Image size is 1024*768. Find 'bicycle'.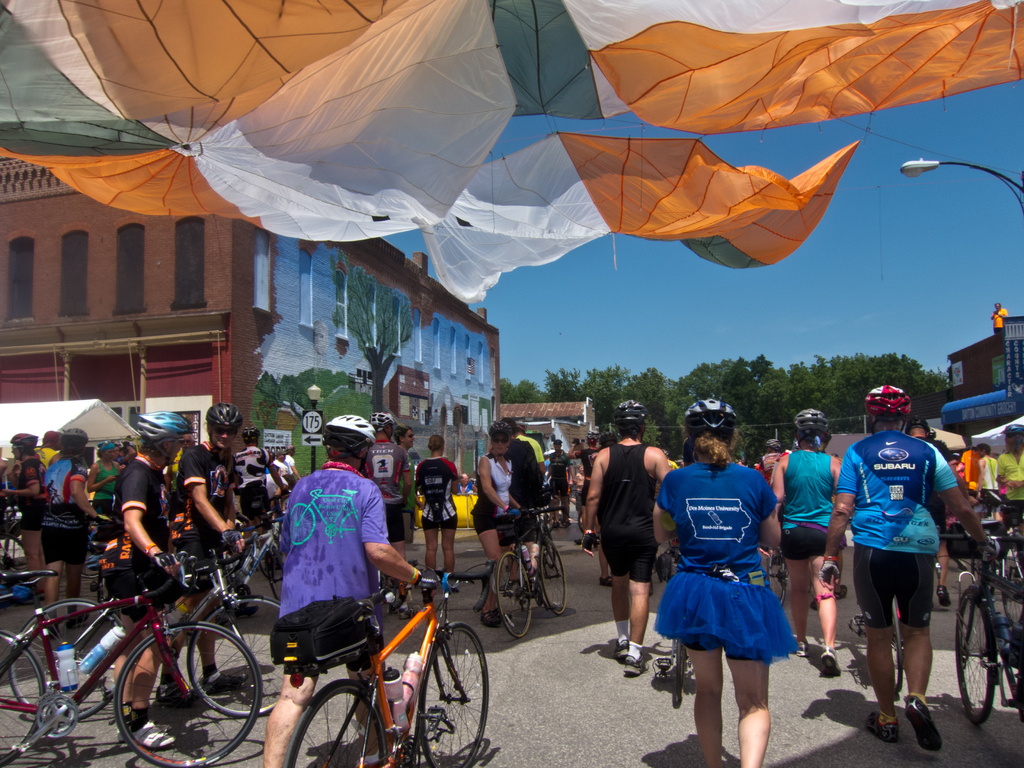
rect(0, 520, 308, 701).
